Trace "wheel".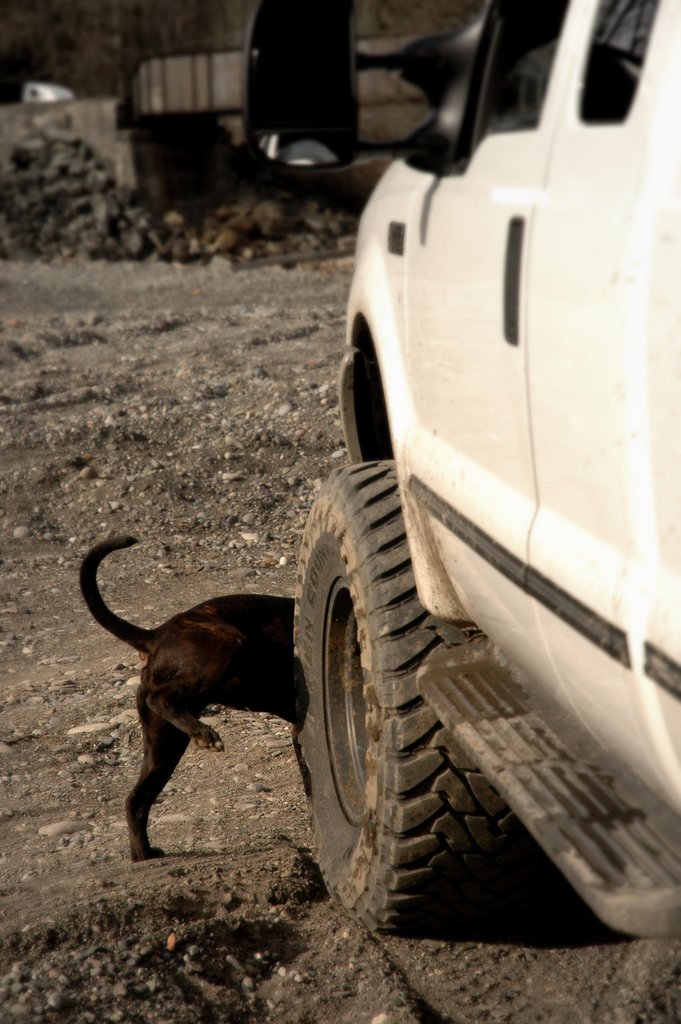
Traced to (left=282, top=455, right=539, bottom=929).
